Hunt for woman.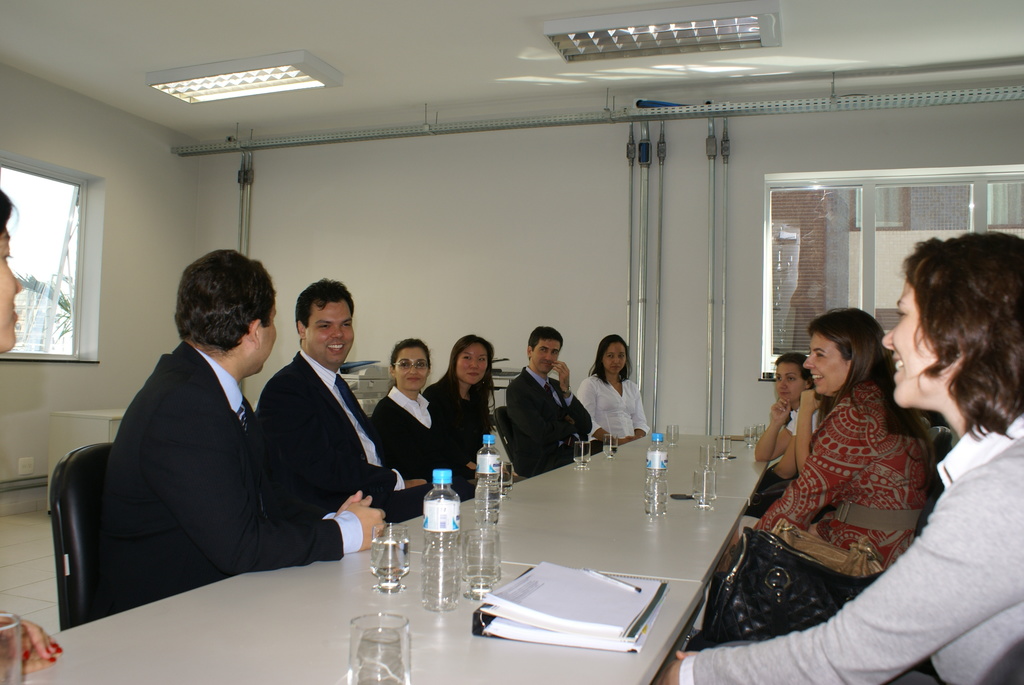
Hunted down at (576, 333, 649, 458).
